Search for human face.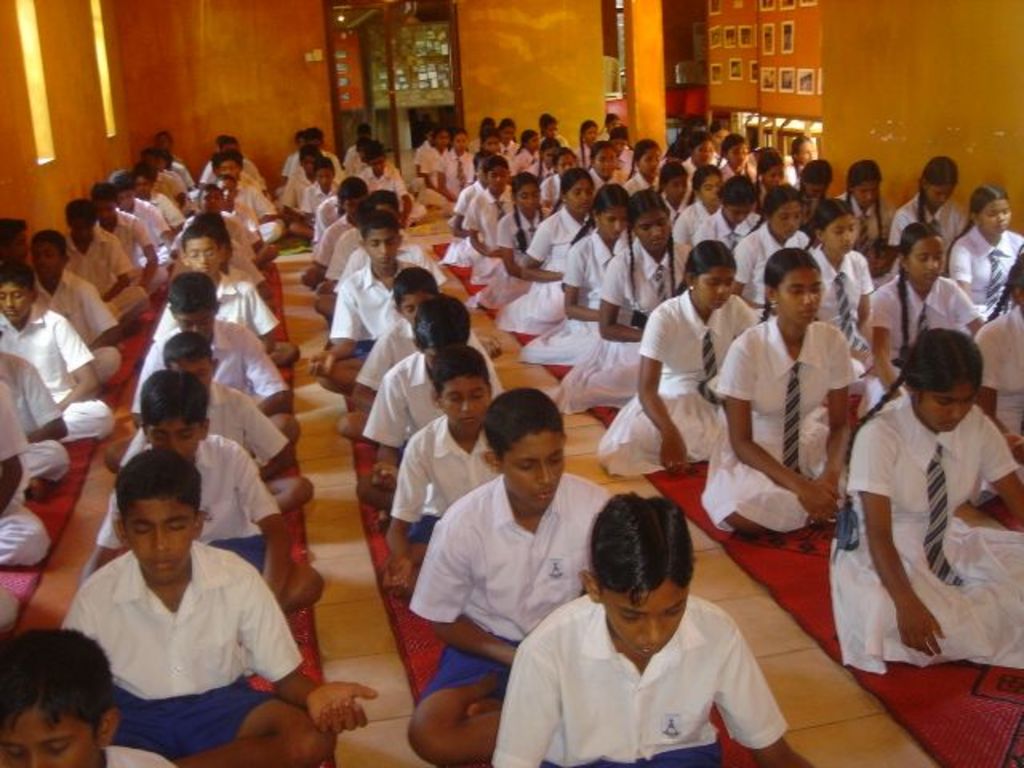
Found at 640:147:661:178.
